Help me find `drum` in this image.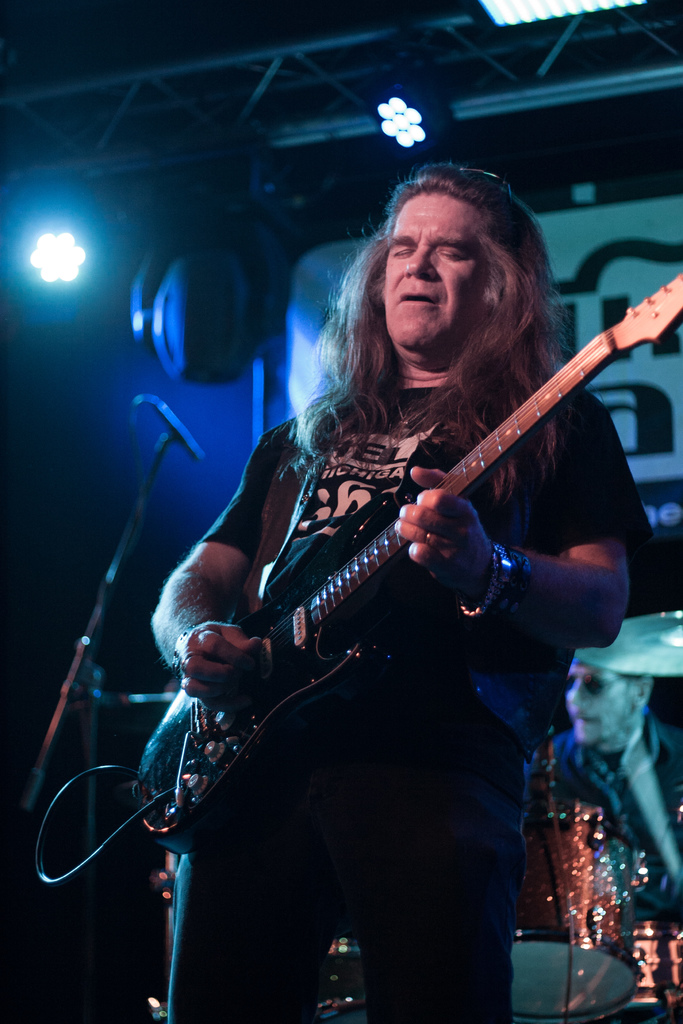
Found it: <region>514, 796, 644, 1023</region>.
